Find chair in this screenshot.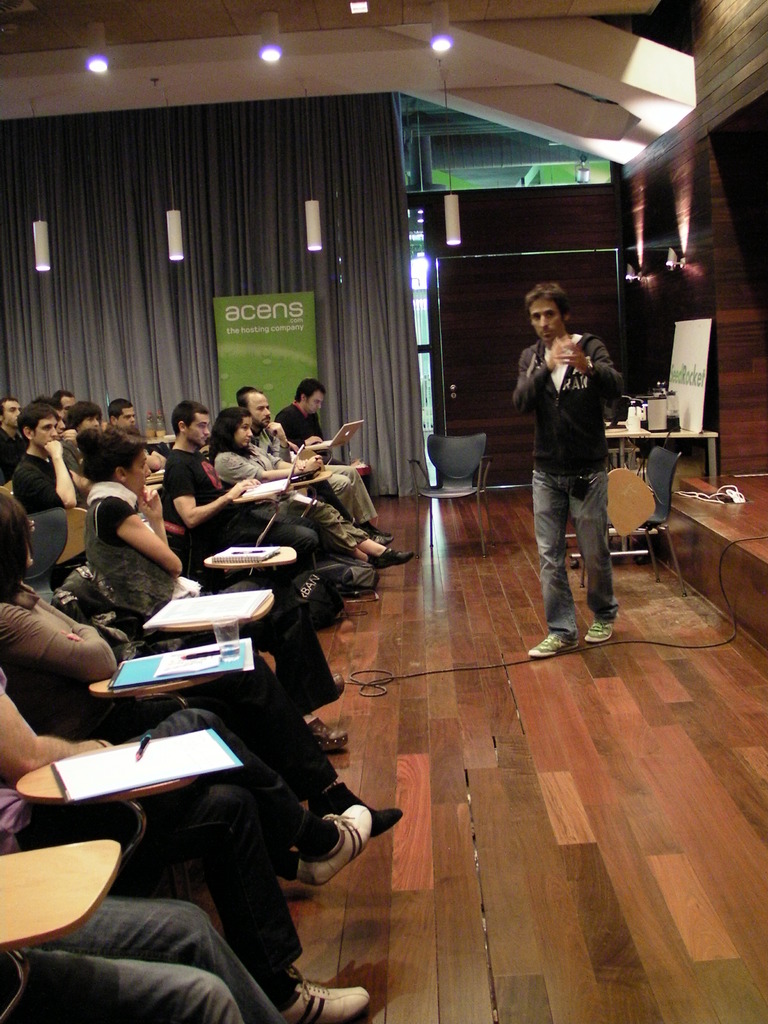
The bounding box for chair is x1=641, y1=445, x2=685, y2=579.
